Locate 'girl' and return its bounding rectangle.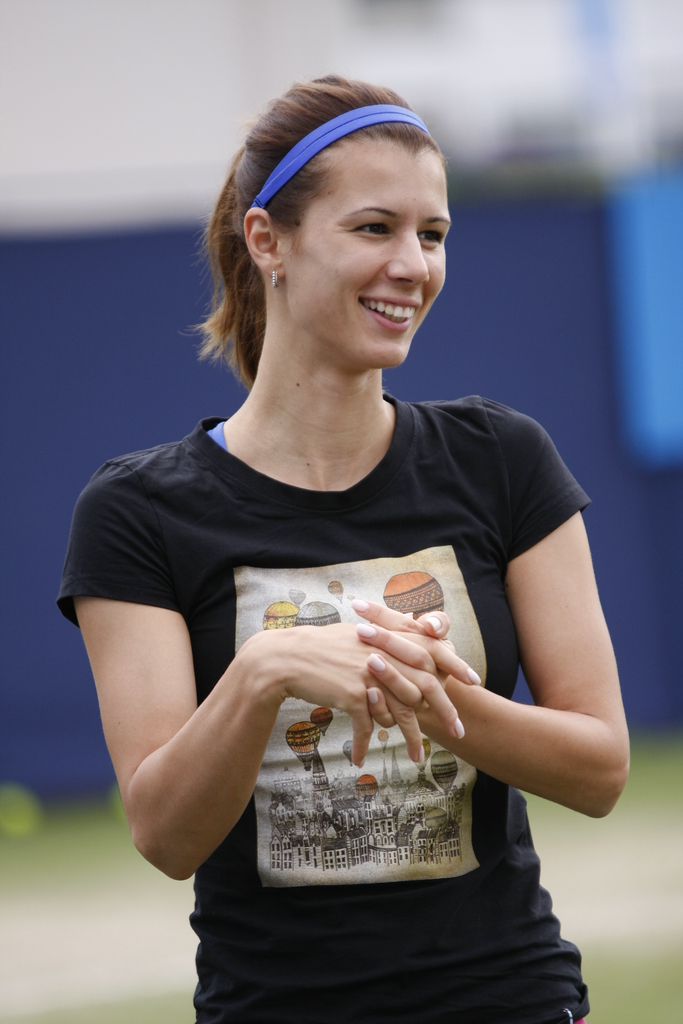
54:71:630:1023.
